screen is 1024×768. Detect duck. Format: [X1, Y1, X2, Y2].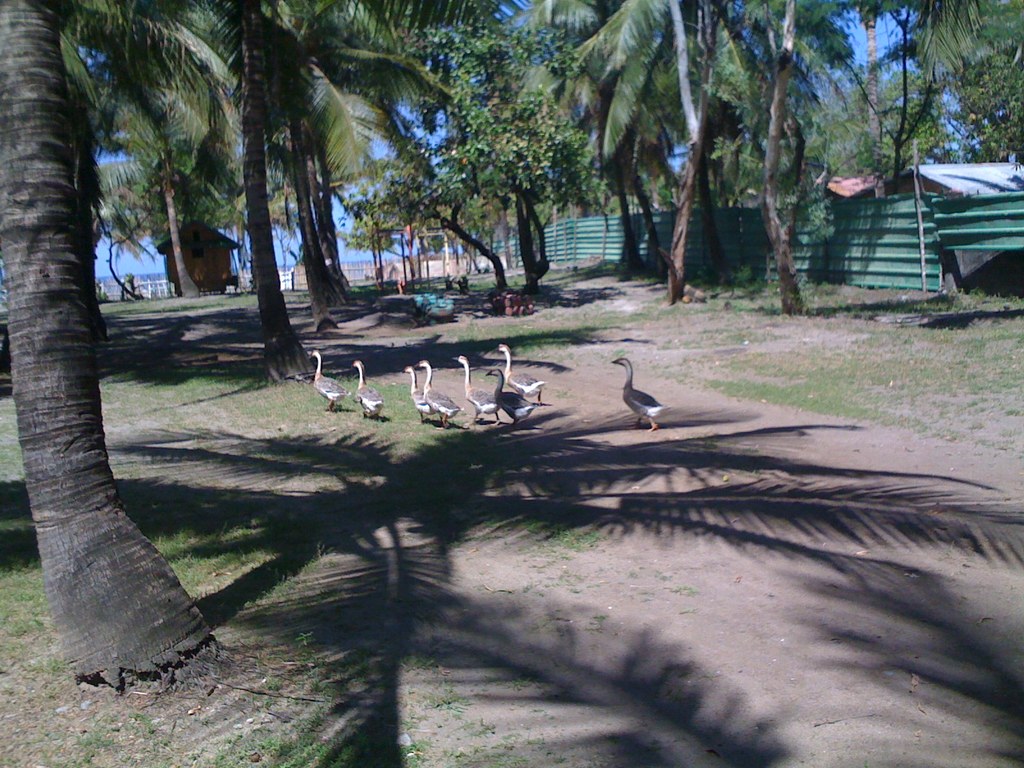
[604, 352, 674, 433].
